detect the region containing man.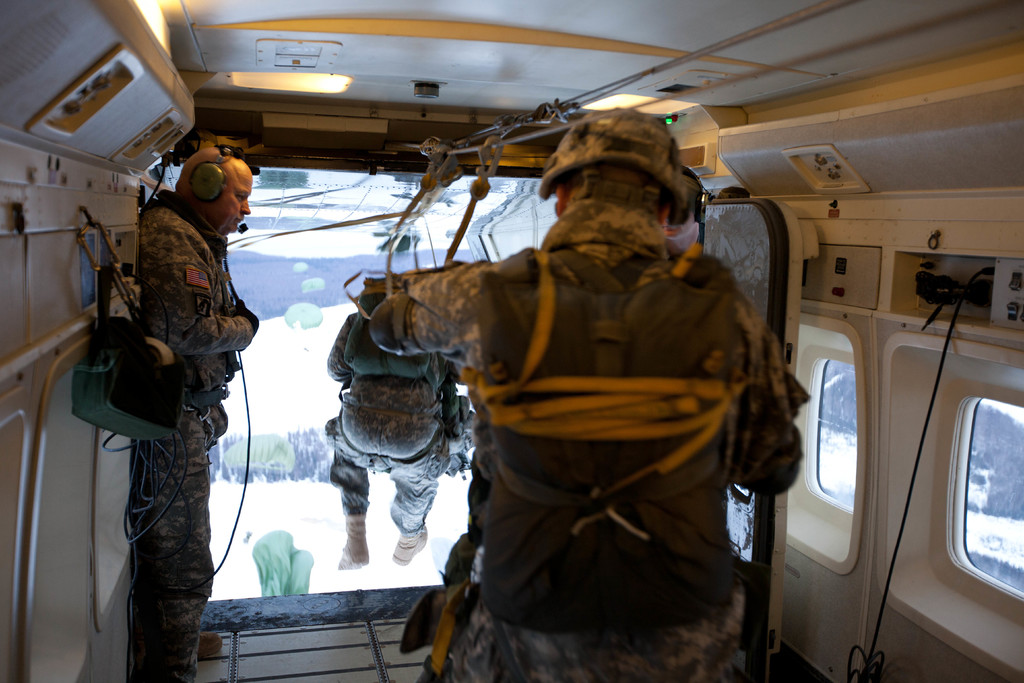
Rect(323, 306, 452, 568).
